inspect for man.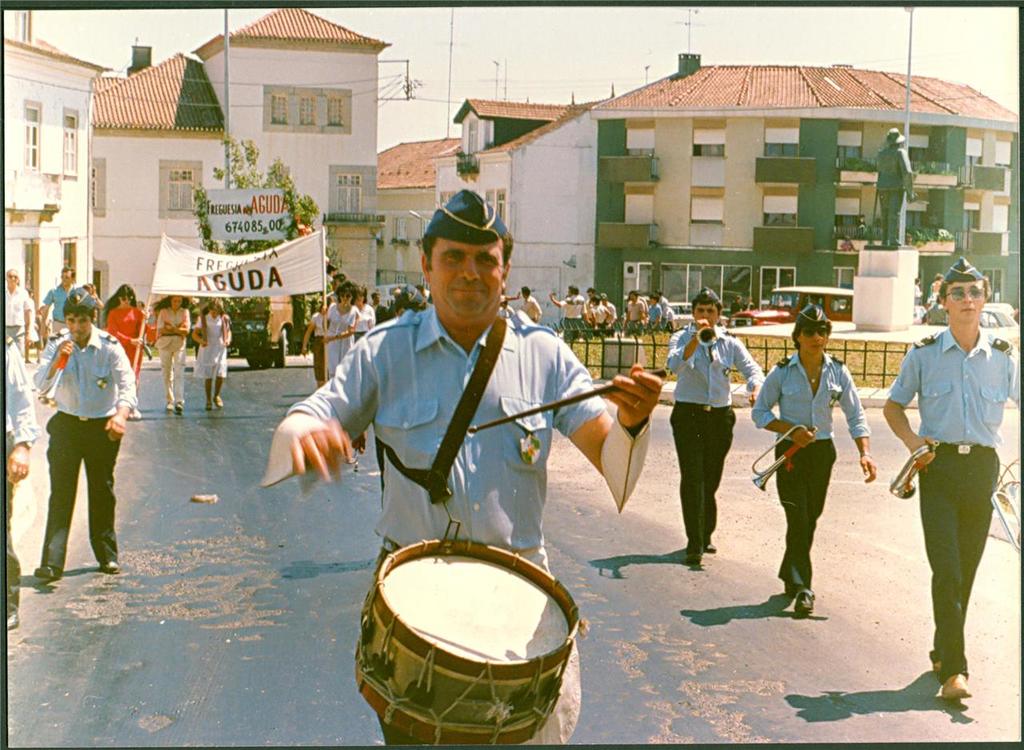
Inspection: x1=2, y1=270, x2=36, y2=359.
